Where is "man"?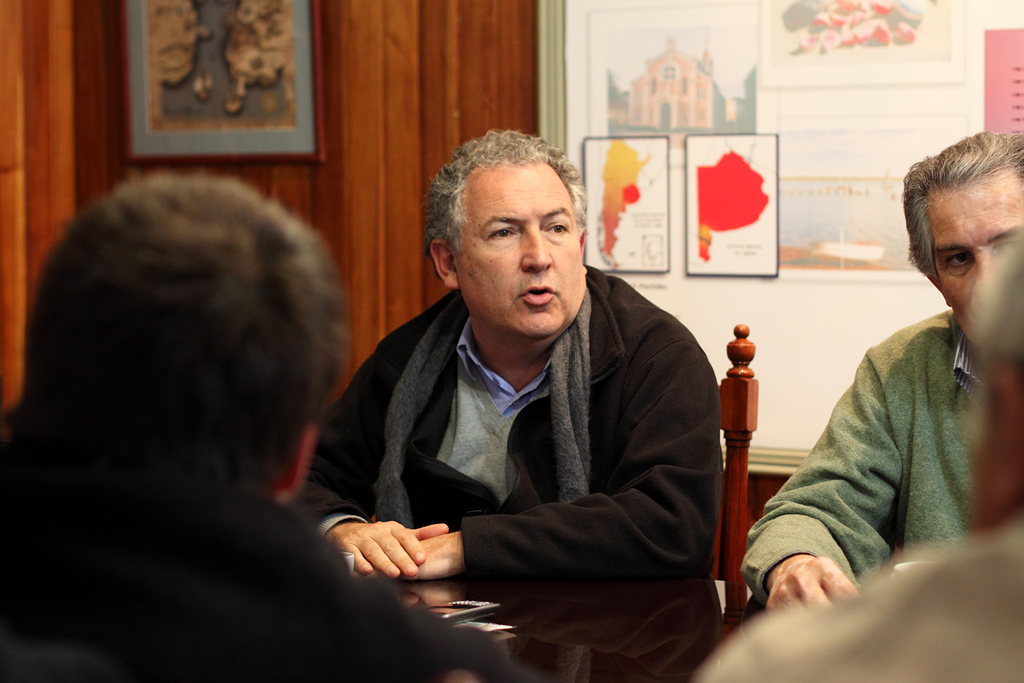
<bbox>736, 129, 1023, 615</bbox>.
